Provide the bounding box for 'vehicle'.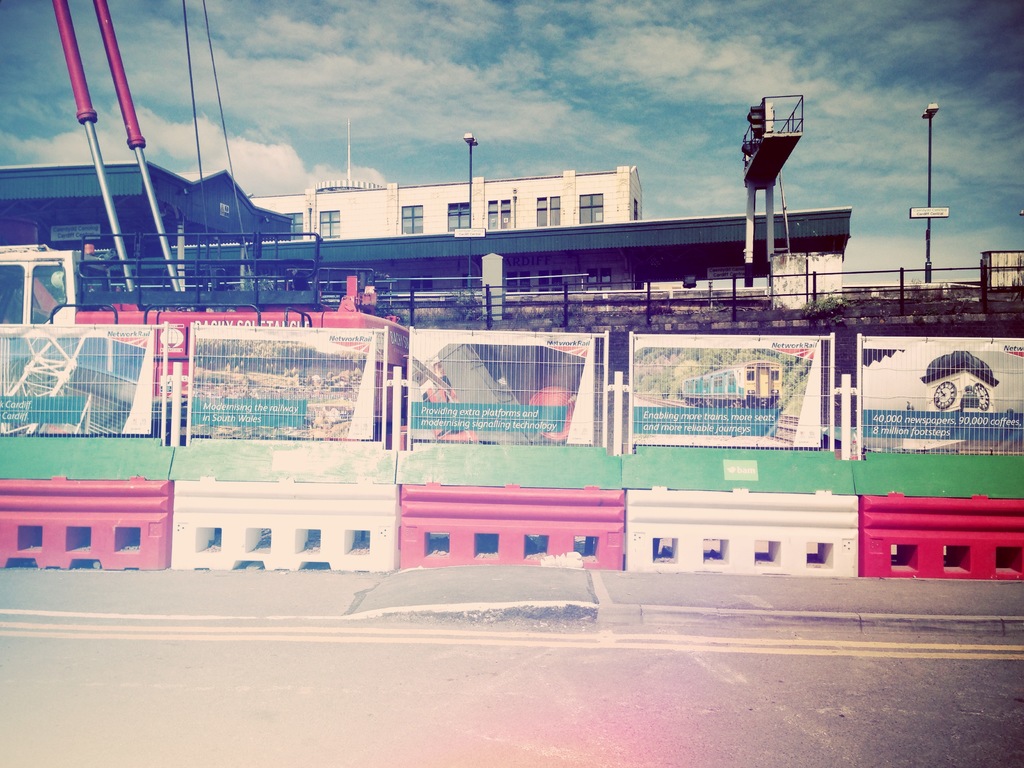
rect(0, 239, 413, 436).
